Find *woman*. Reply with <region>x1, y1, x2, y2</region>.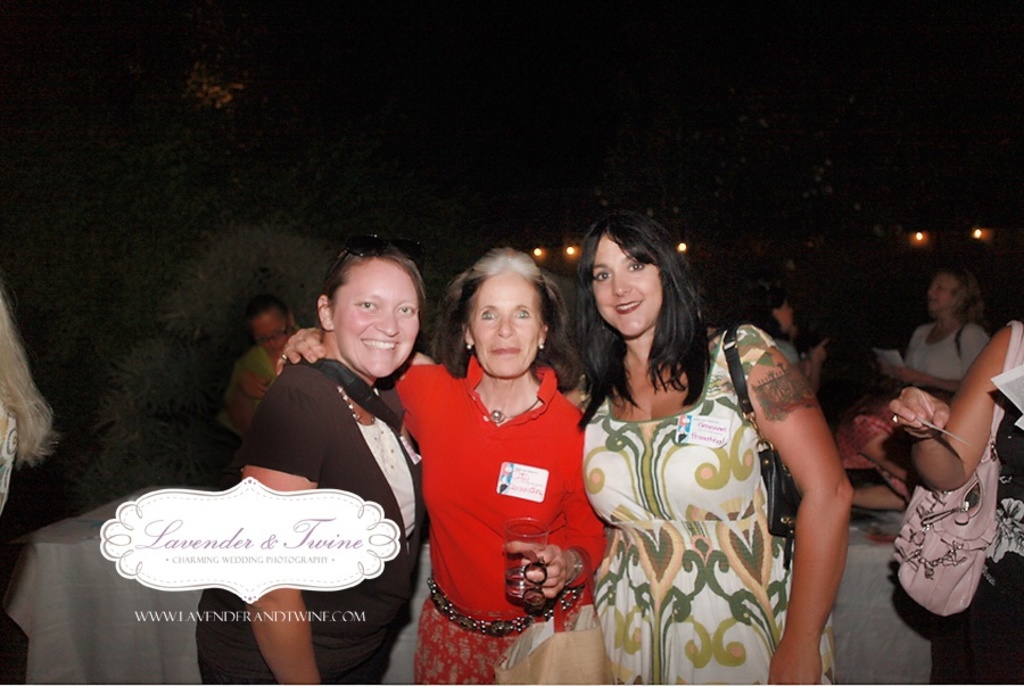
<region>751, 280, 831, 458</region>.
